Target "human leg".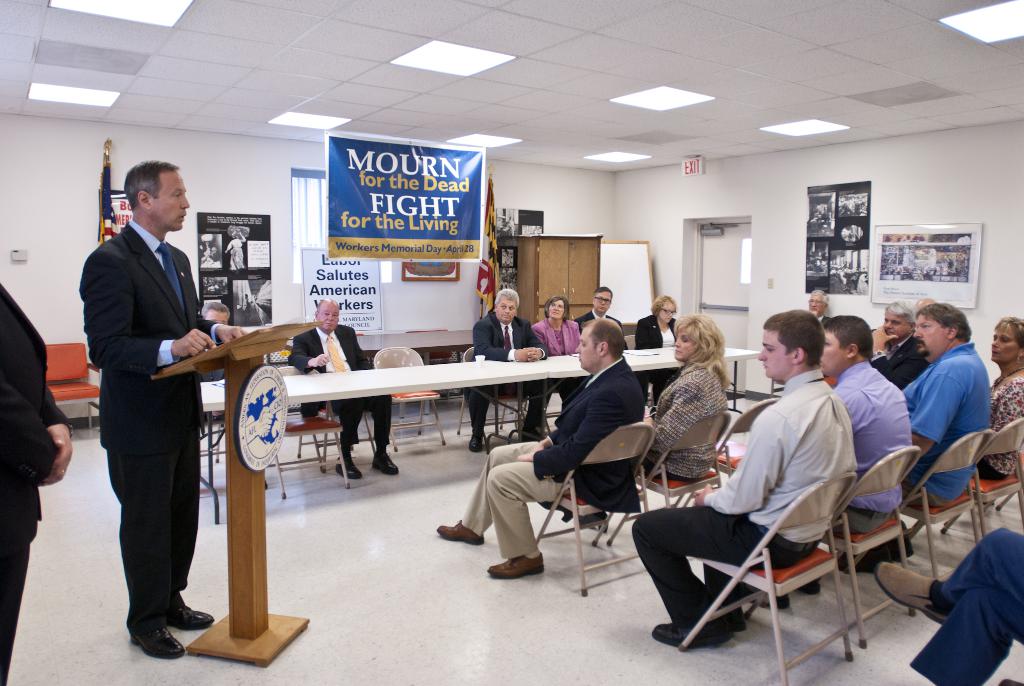
Target region: [105,420,184,658].
